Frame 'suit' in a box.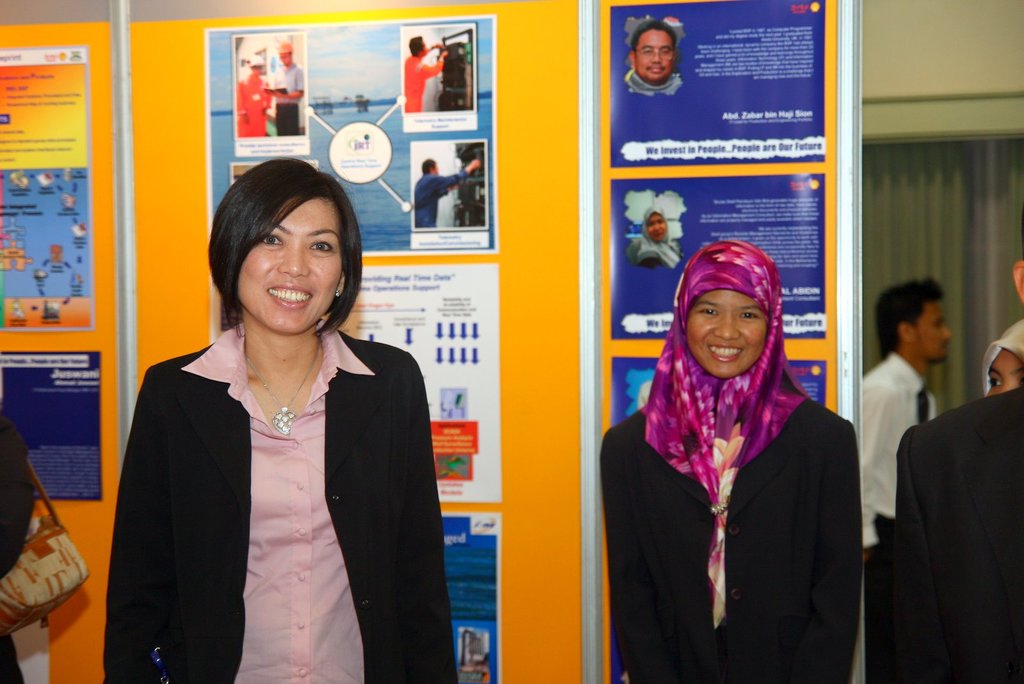
598, 402, 863, 683.
